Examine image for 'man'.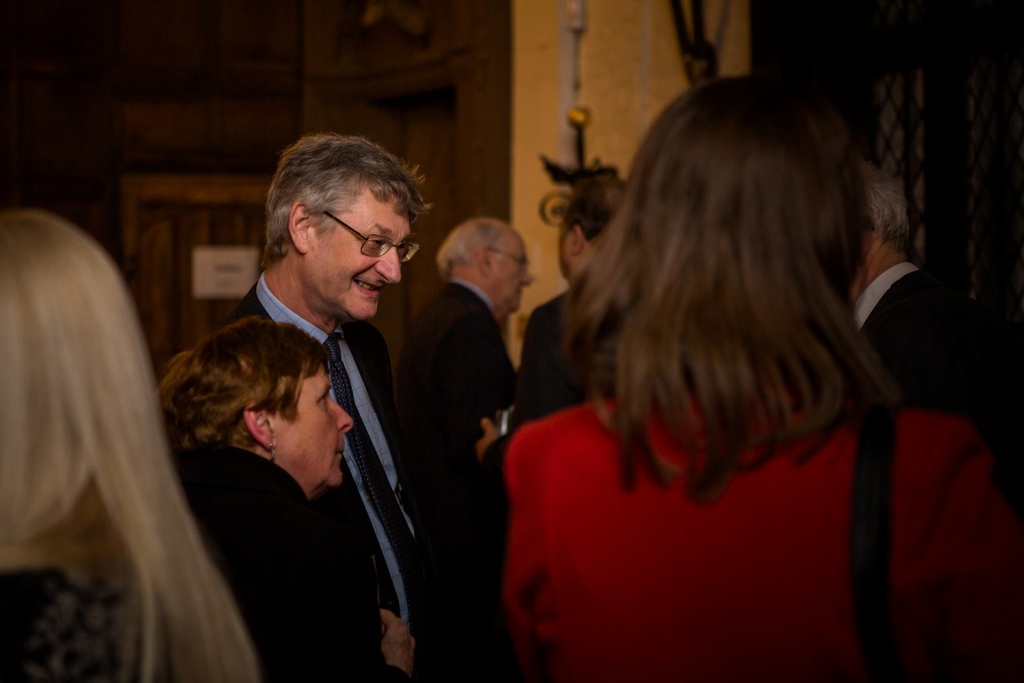
Examination result: detection(489, 168, 653, 434).
